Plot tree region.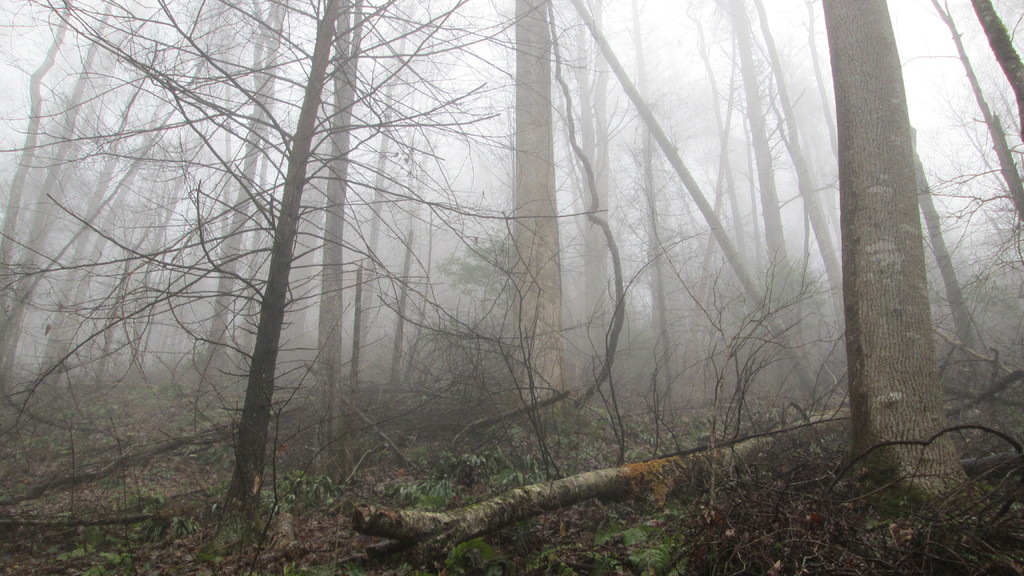
Plotted at box(788, 0, 979, 524).
